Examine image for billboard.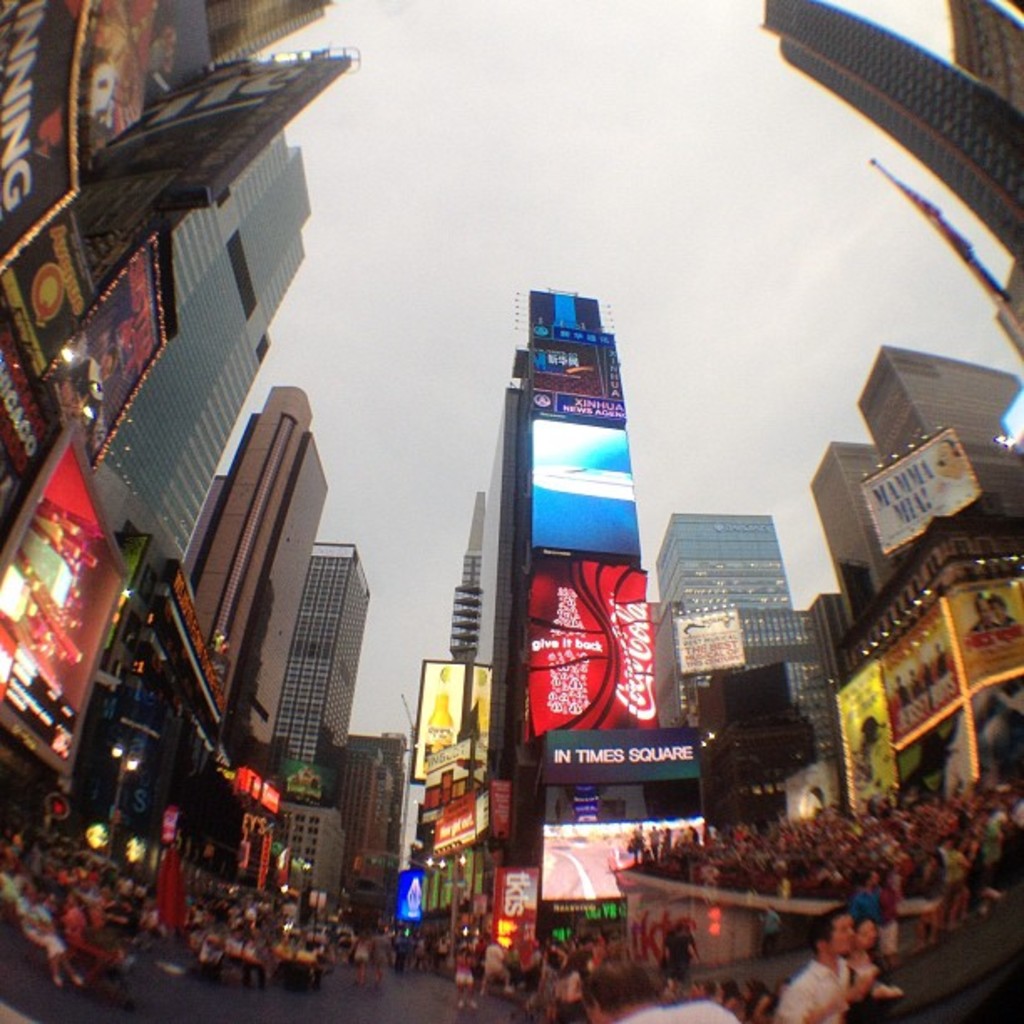
Examination result: [403, 658, 499, 783].
